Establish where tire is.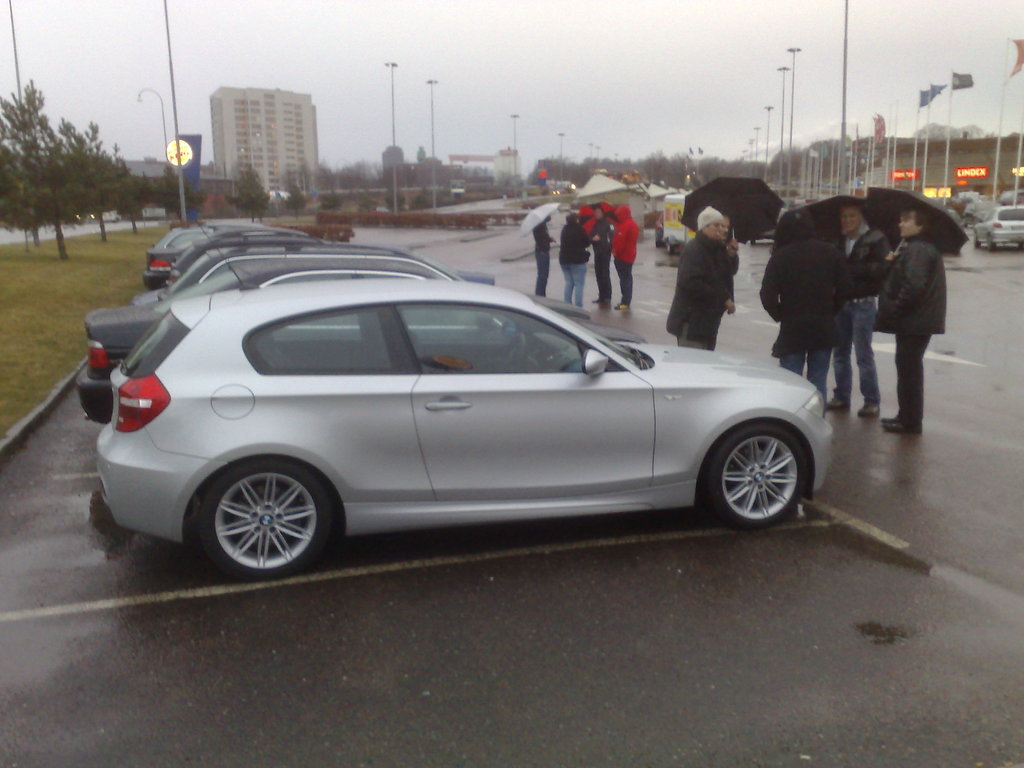
Established at x1=177, y1=456, x2=338, y2=572.
